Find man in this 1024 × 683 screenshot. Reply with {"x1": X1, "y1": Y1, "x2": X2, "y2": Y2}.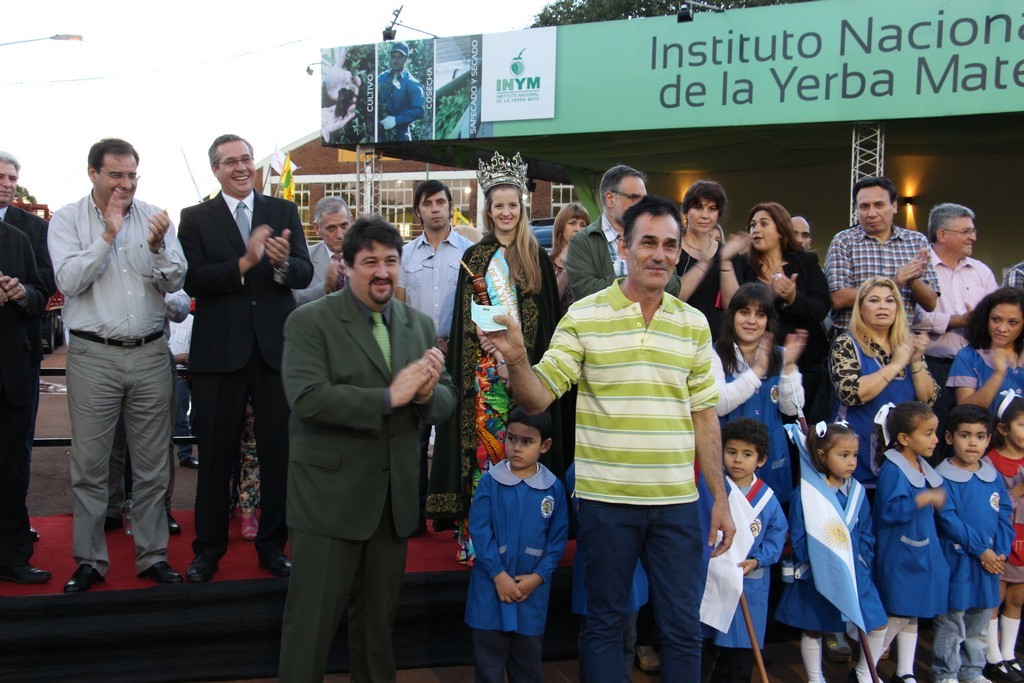
{"x1": 376, "y1": 43, "x2": 420, "y2": 143}.
